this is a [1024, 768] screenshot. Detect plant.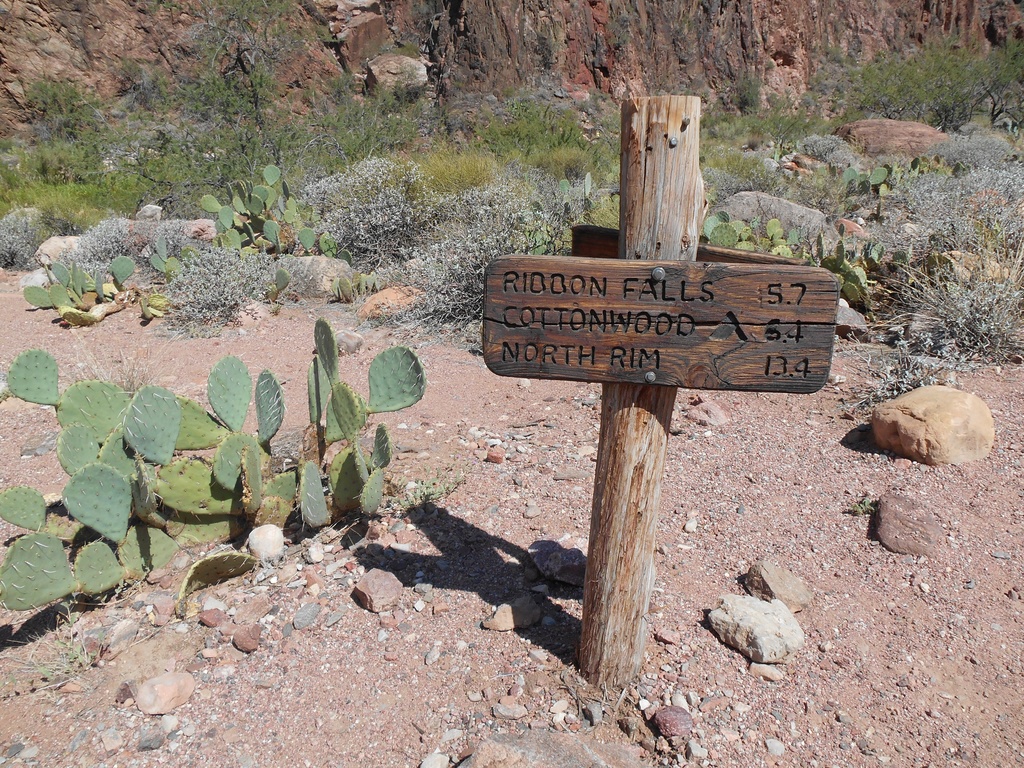
l=799, t=236, r=877, b=319.
